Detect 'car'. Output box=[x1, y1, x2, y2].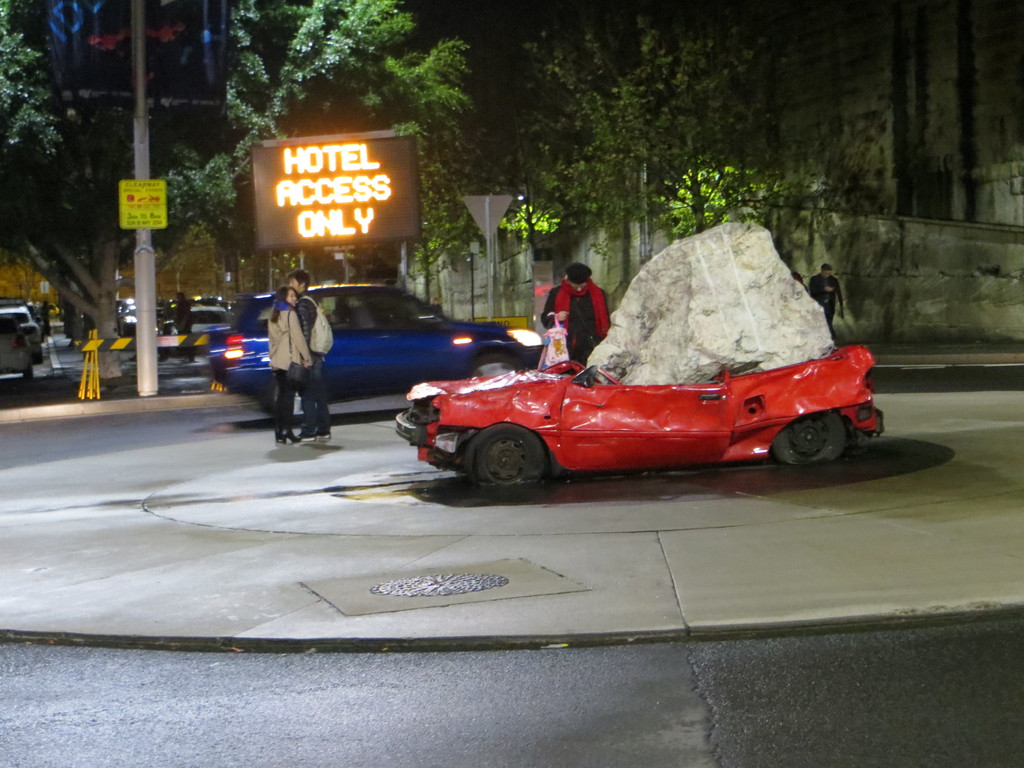
box=[219, 285, 550, 402].
